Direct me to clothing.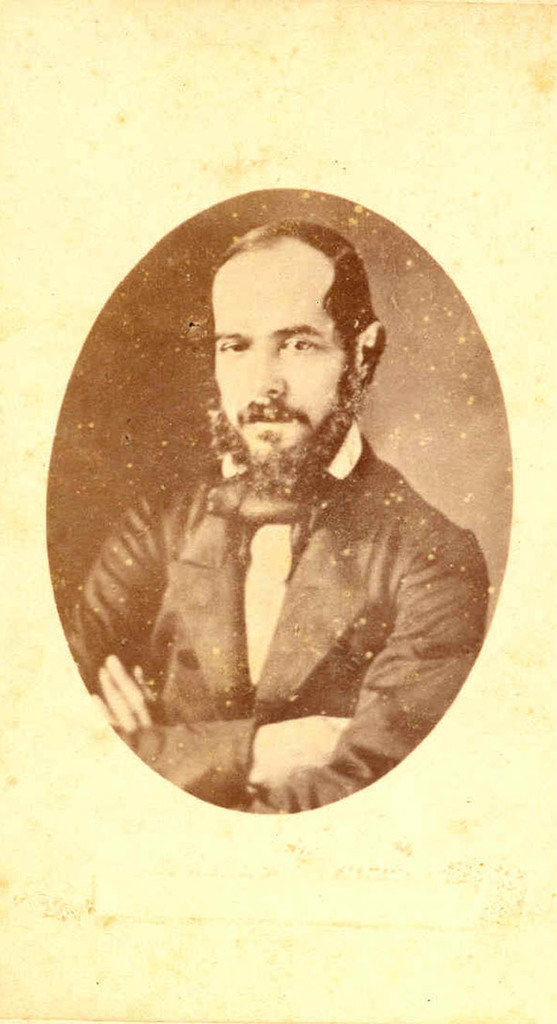
Direction: (76, 391, 490, 795).
